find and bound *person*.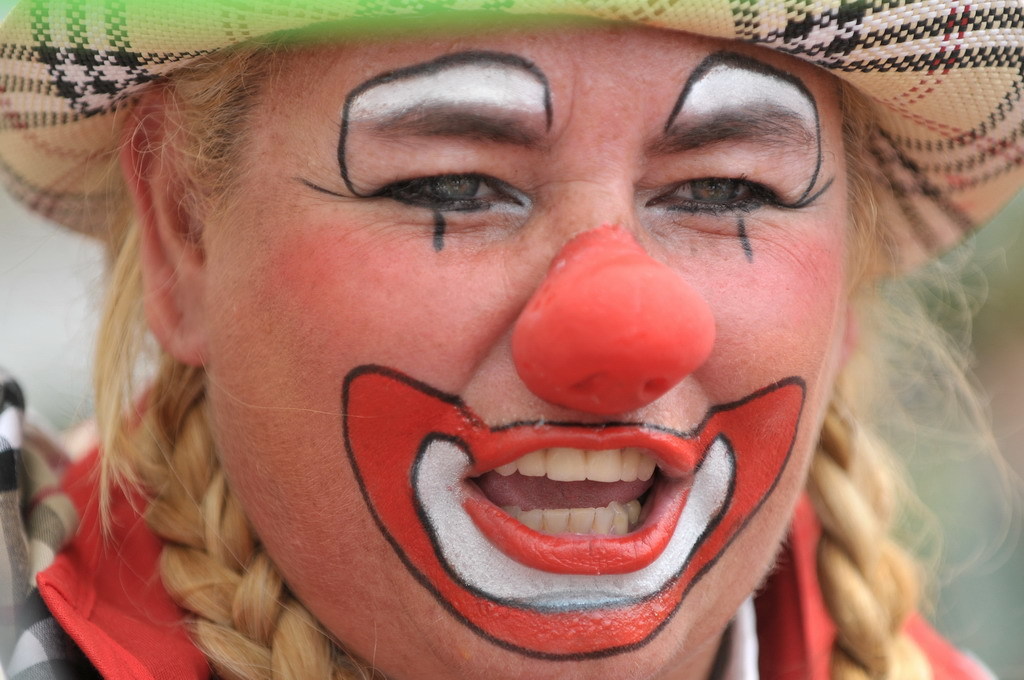
Bound: x1=72 y1=22 x2=979 y2=679.
